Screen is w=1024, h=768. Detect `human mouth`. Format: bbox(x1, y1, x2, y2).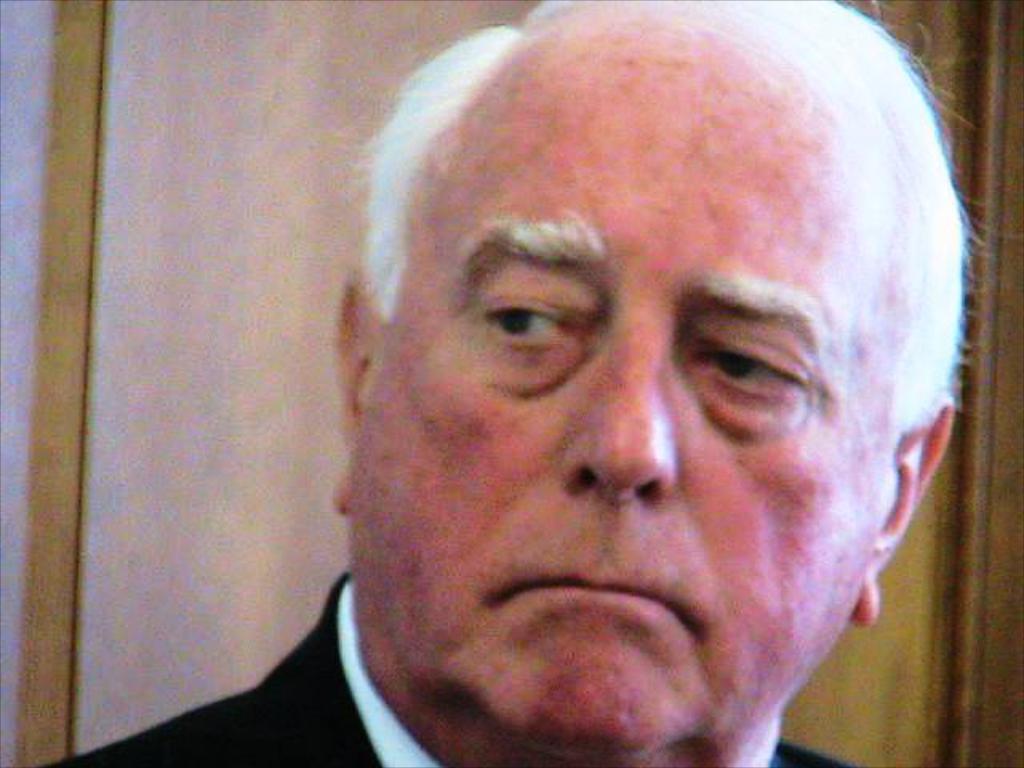
bbox(501, 573, 701, 637).
